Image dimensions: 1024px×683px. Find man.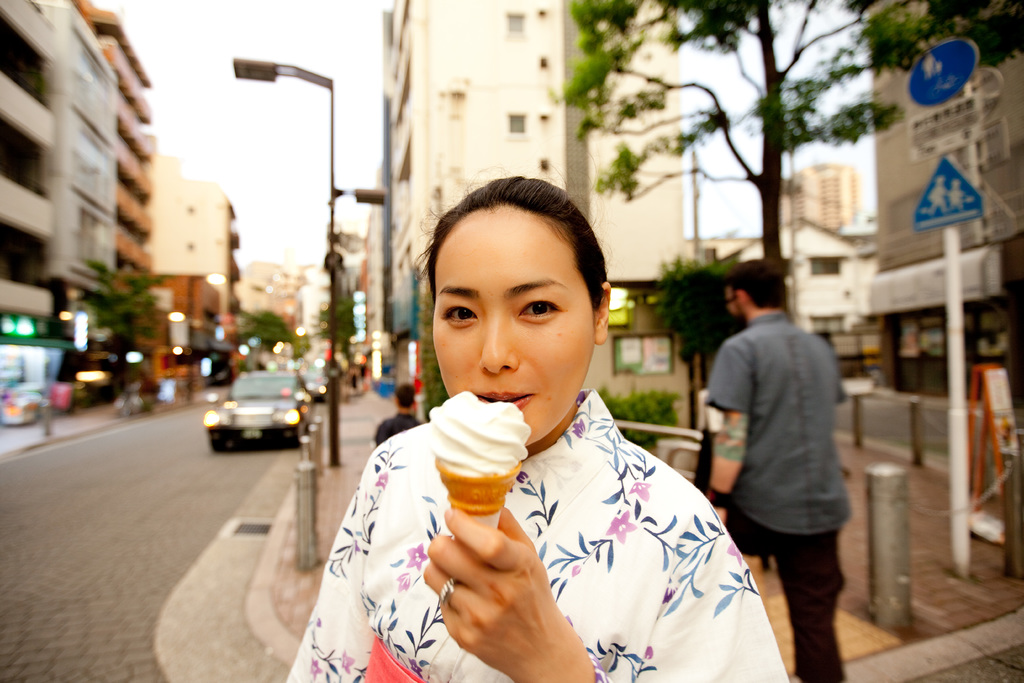
[686,242,856,650].
